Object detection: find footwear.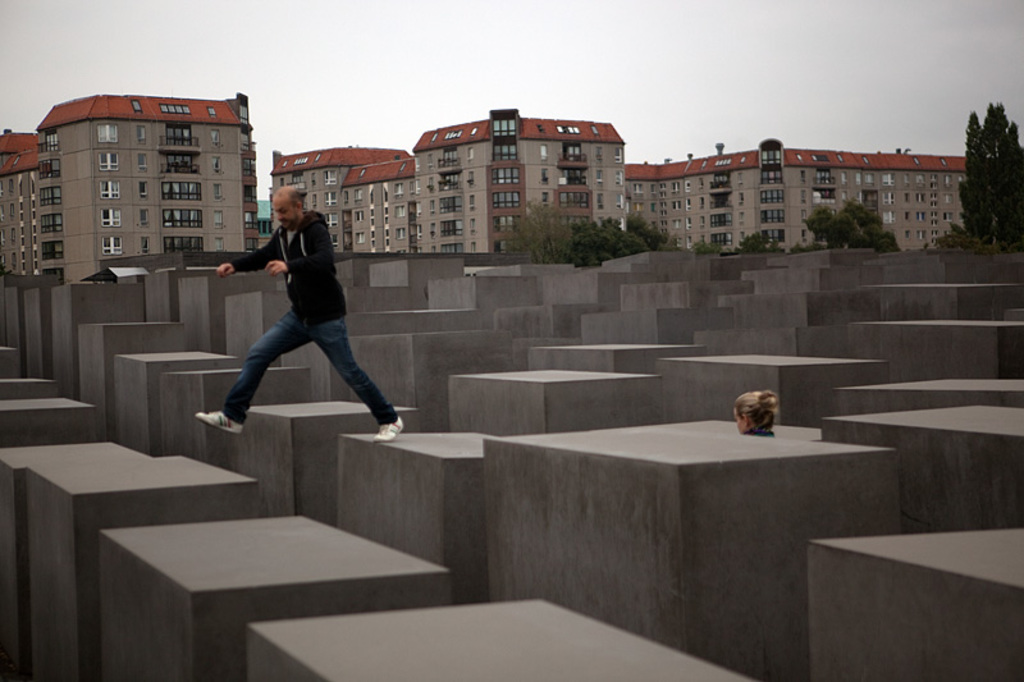
(left=195, top=411, right=242, bottom=438).
